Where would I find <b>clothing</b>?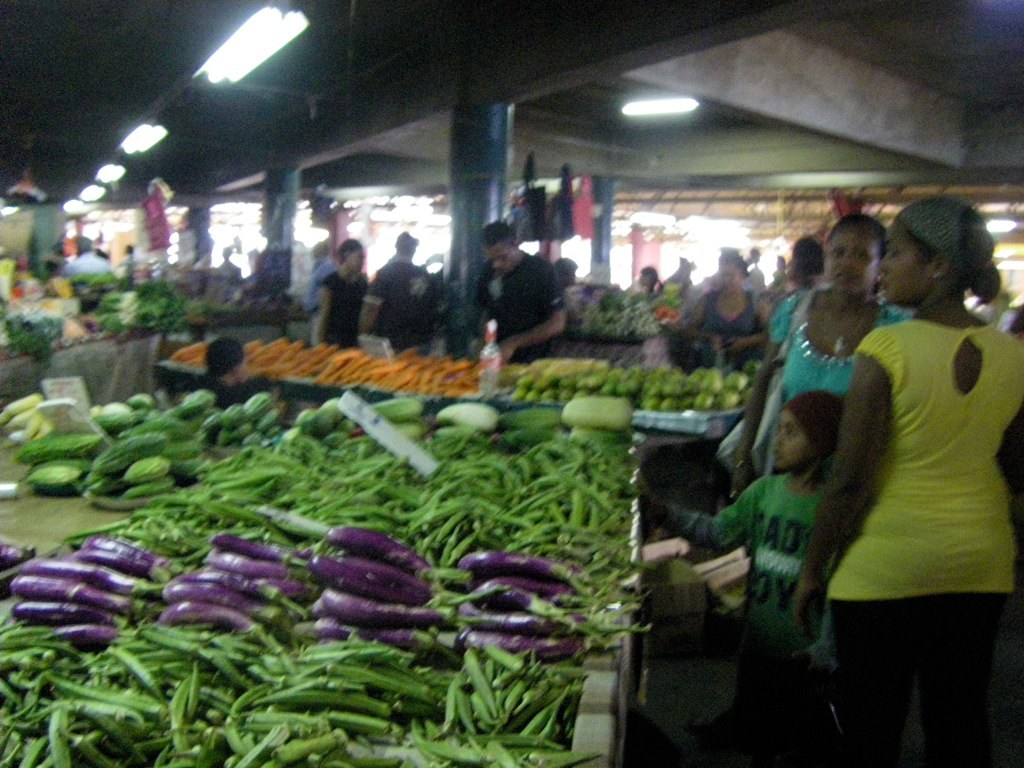
At (186,375,277,403).
